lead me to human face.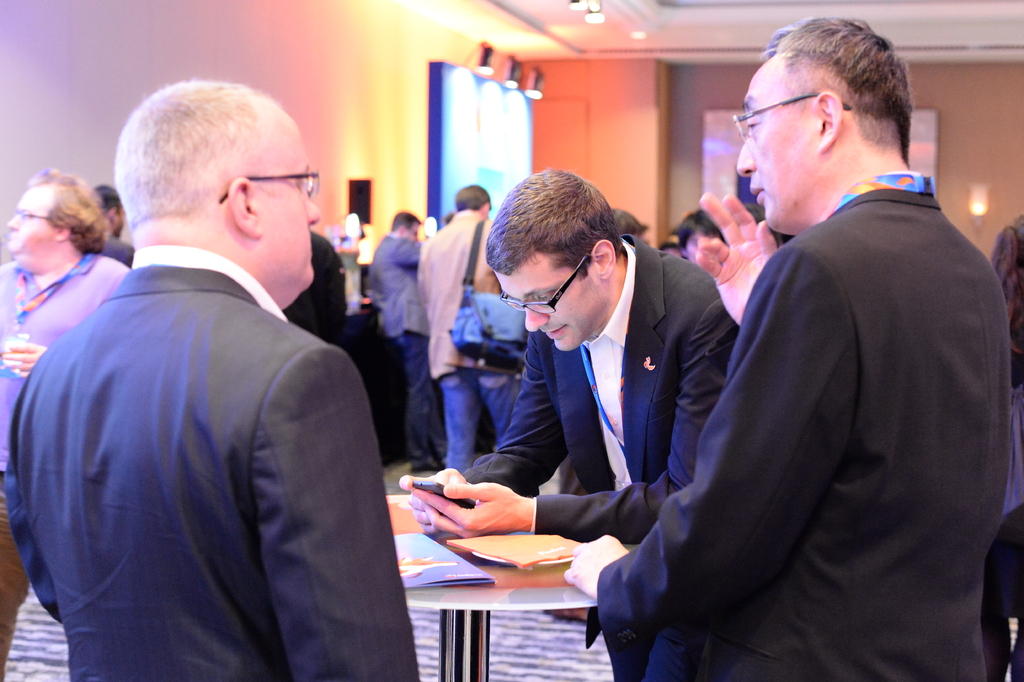
Lead to (494,258,598,351).
